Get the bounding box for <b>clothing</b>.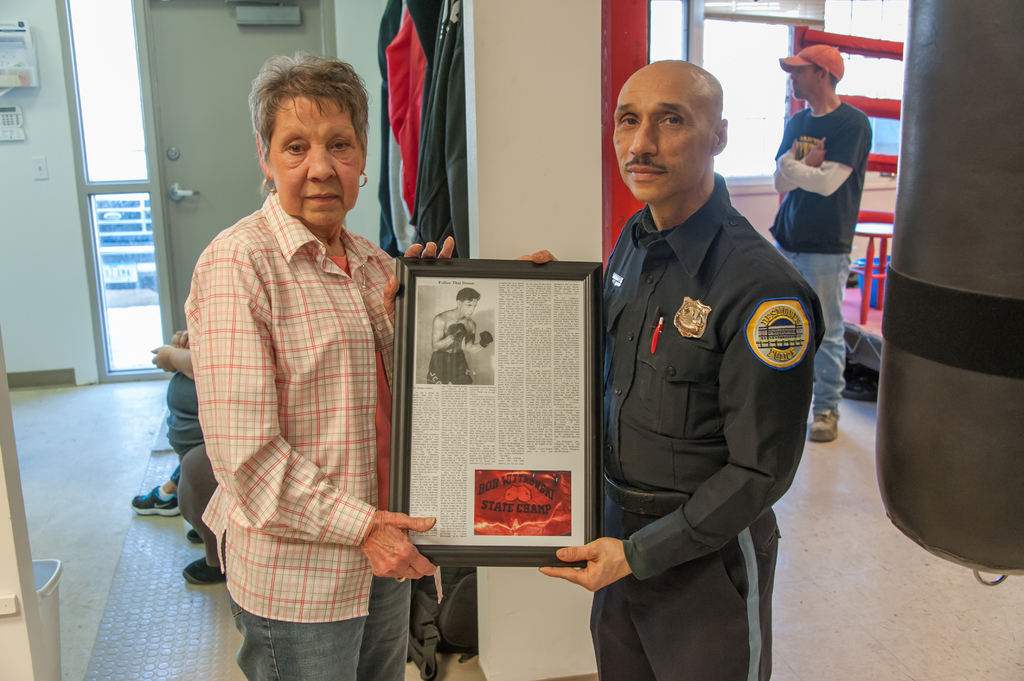
bbox=(776, 106, 872, 416).
